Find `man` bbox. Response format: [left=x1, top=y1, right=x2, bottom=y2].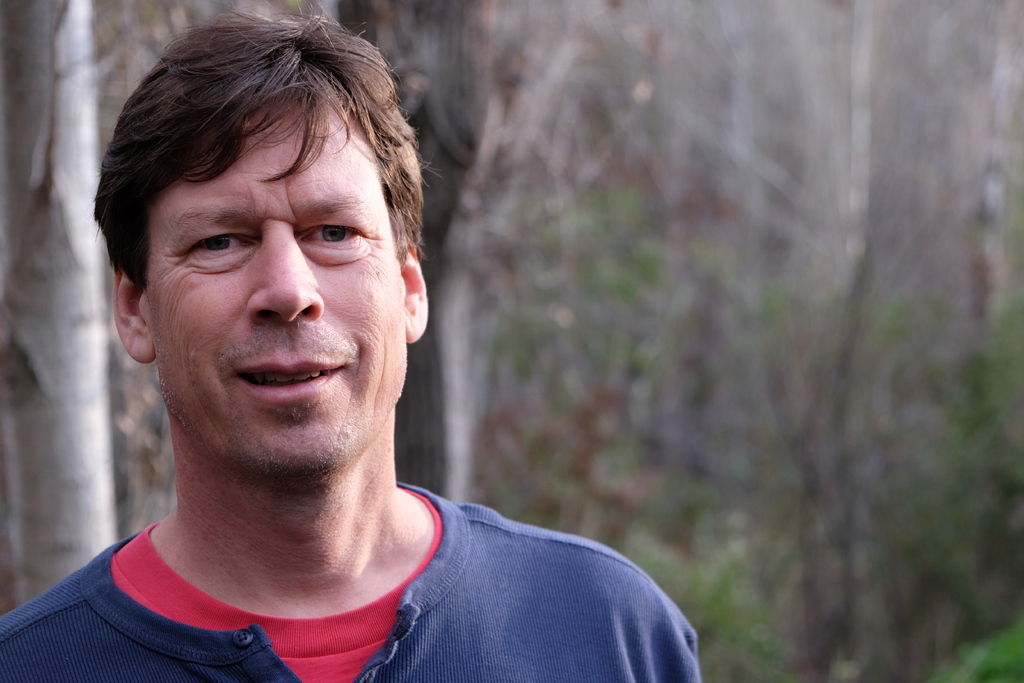
[left=0, top=10, right=699, bottom=682].
